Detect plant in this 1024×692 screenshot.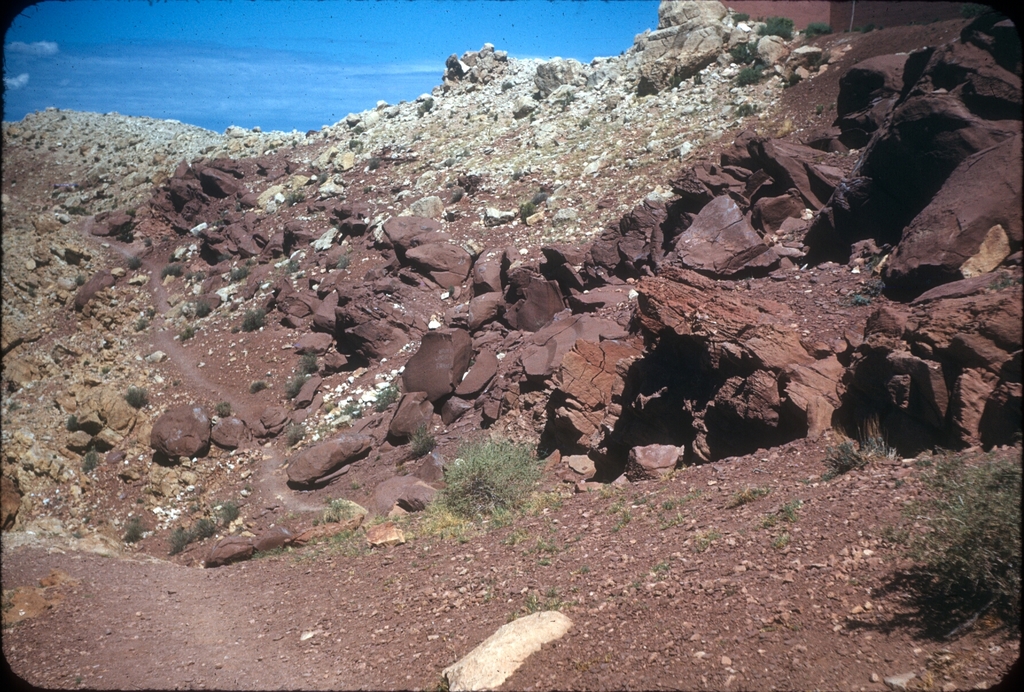
Detection: [530, 190, 550, 204].
